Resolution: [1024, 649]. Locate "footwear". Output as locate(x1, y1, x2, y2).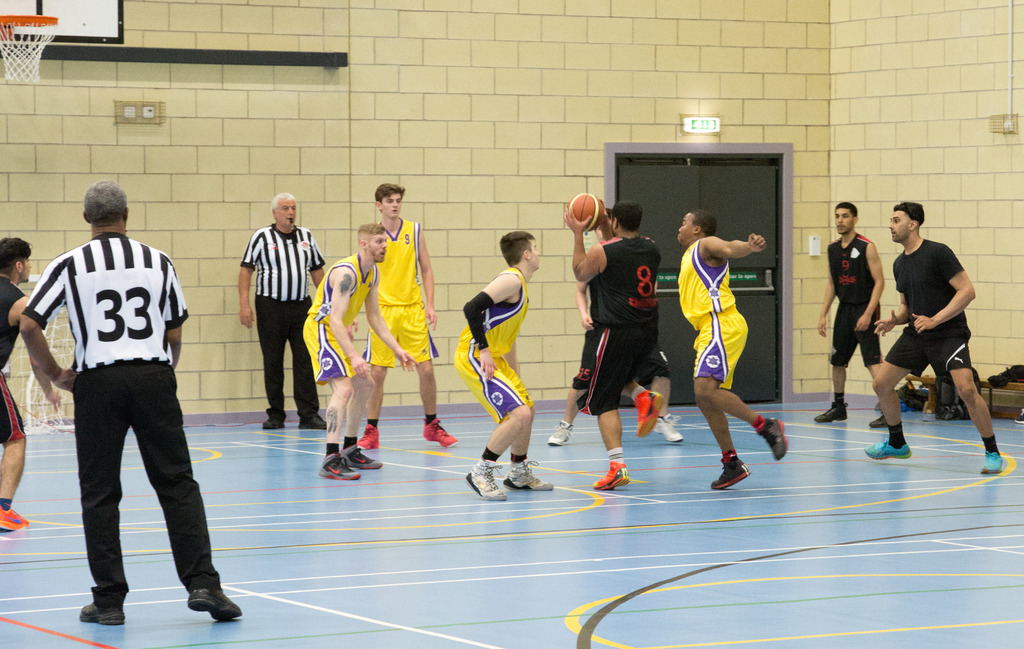
locate(356, 424, 379, 449).
